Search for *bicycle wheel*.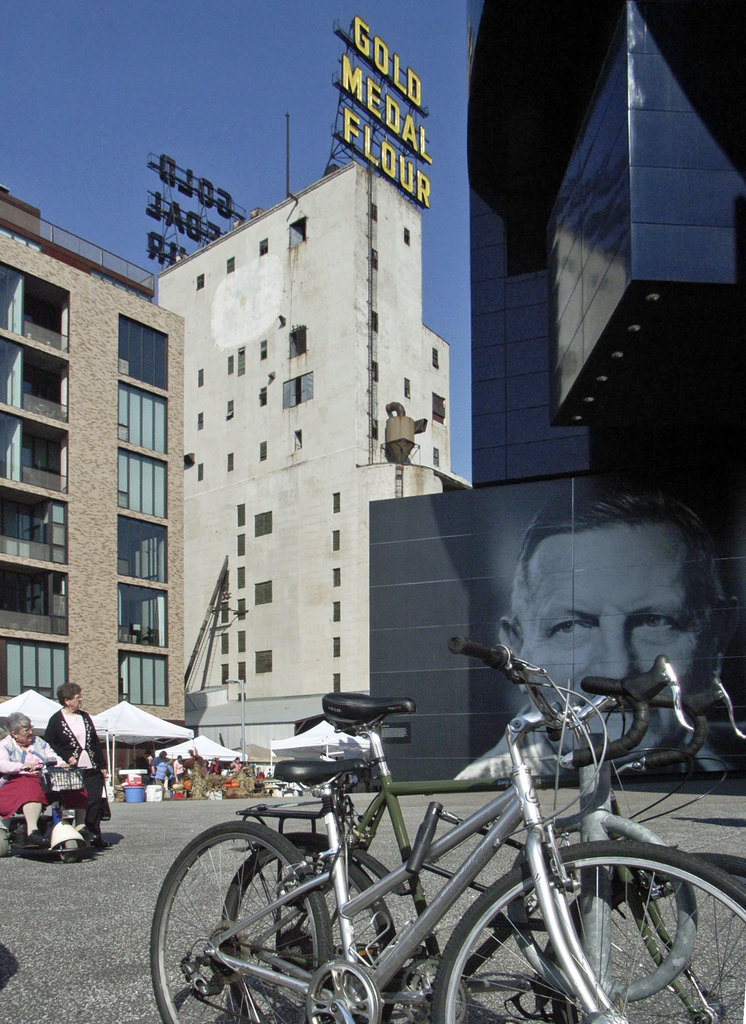
Found at BBox(539, 849, 745, 1023).
